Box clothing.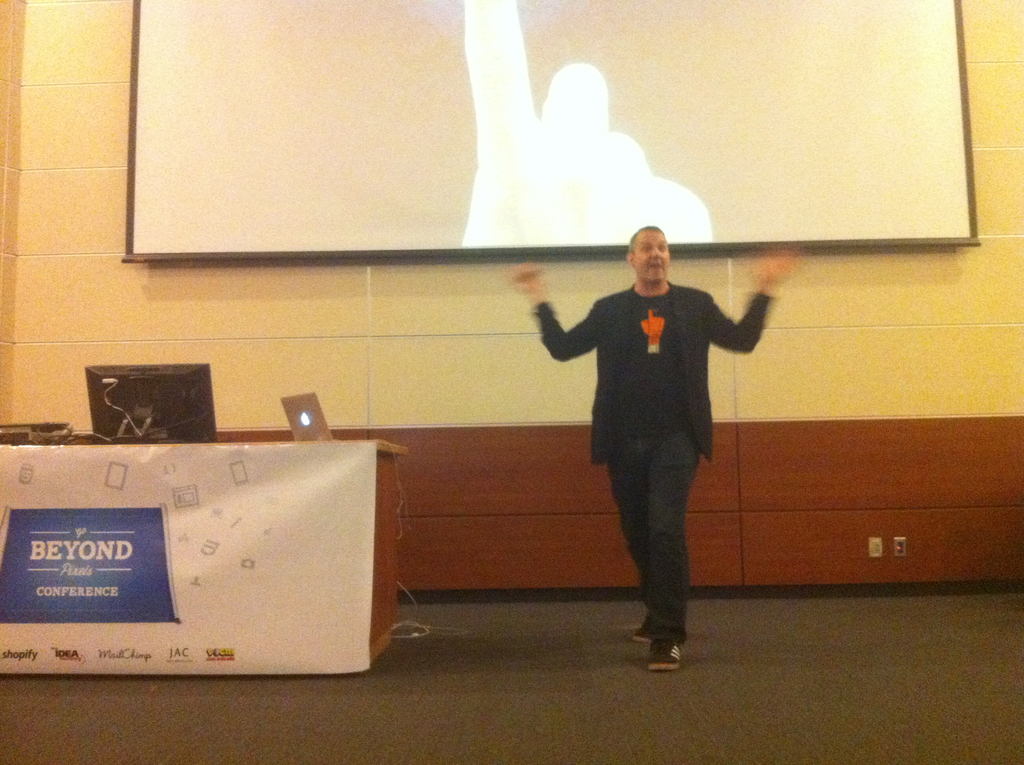
rect(522, 278, 772, 647).
